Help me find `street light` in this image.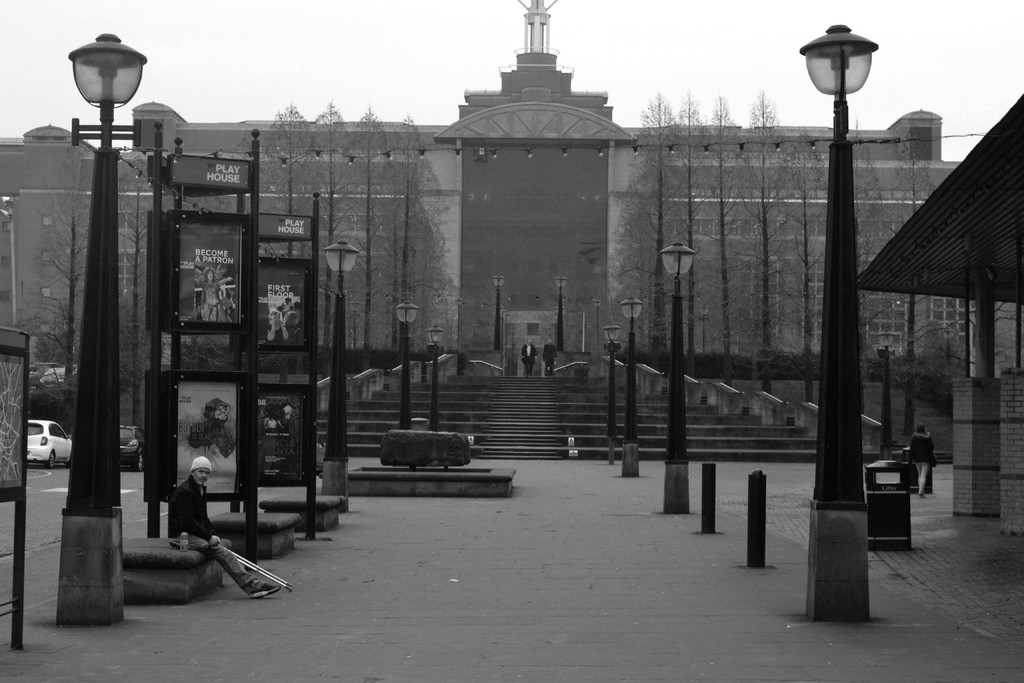
Found it: crop(390, 295, 417, 436).
